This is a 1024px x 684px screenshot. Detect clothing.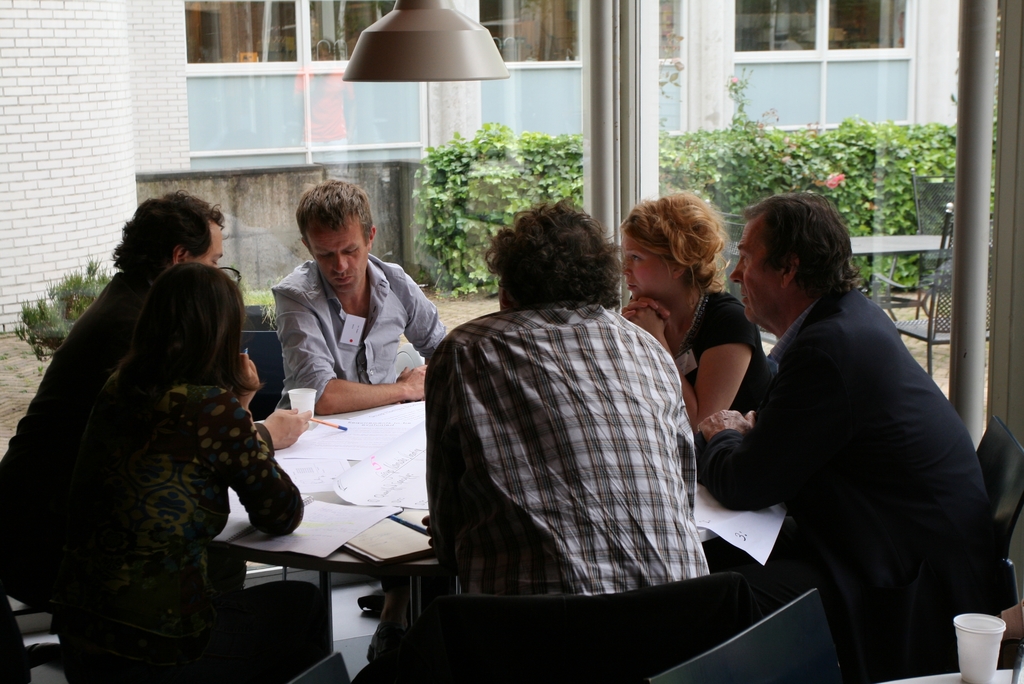
0, 256, 253, 609.
